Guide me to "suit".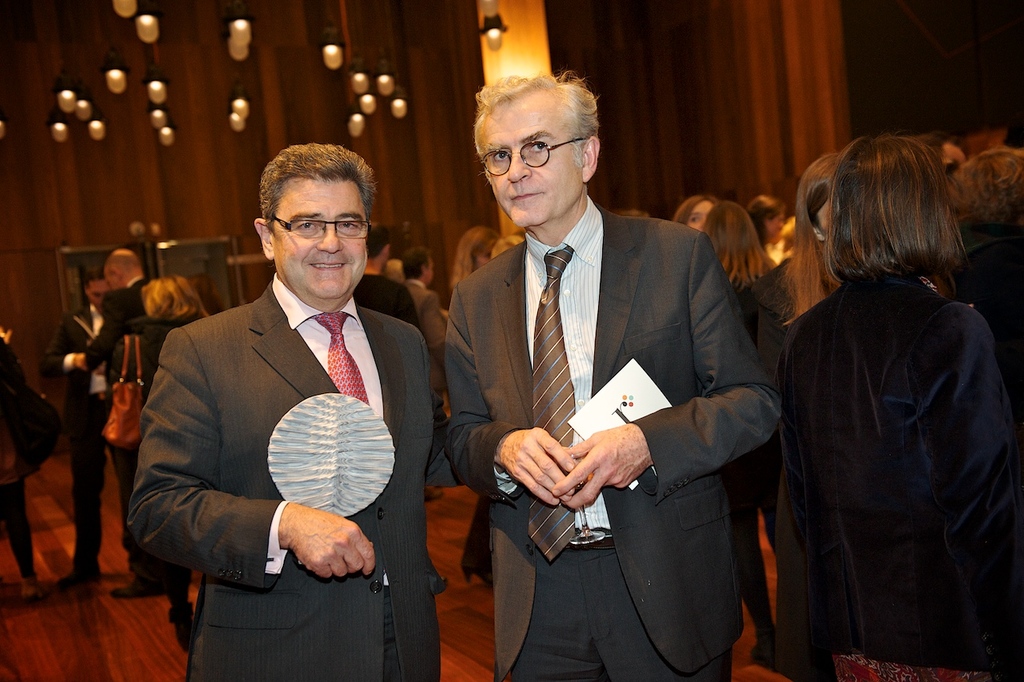
Guidance: {"left": 46, "top": 304, "right": 132, "bottom": 572}.
